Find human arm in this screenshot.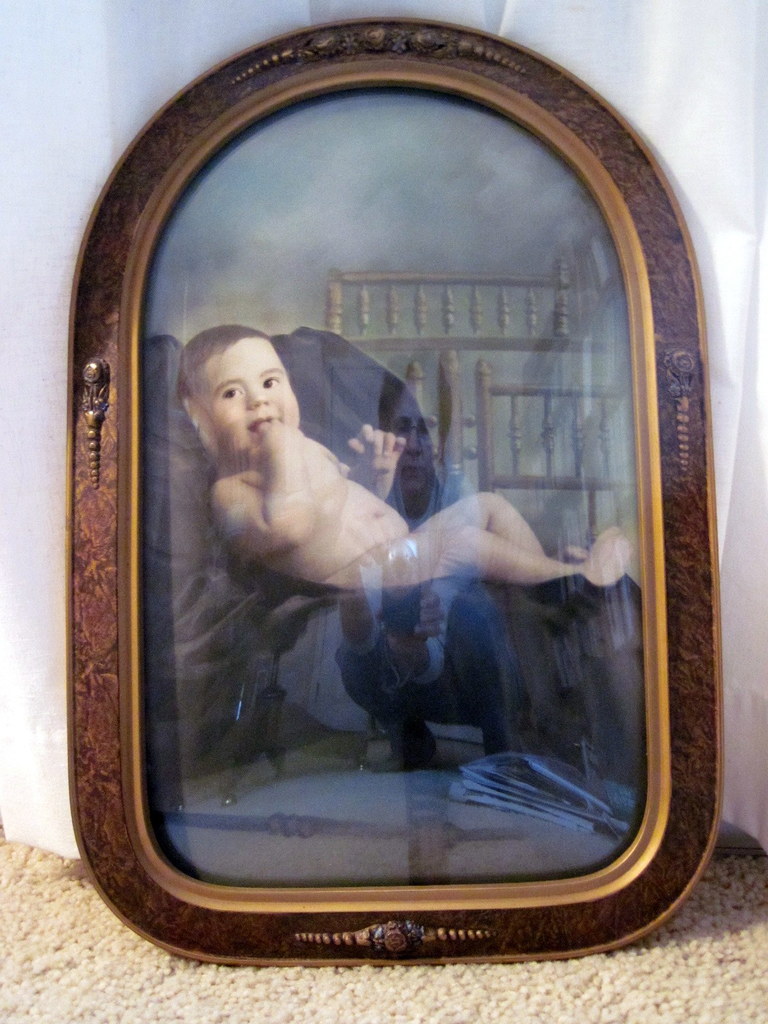
The bounding box for human arm is region(333, 420, 404, 502).
